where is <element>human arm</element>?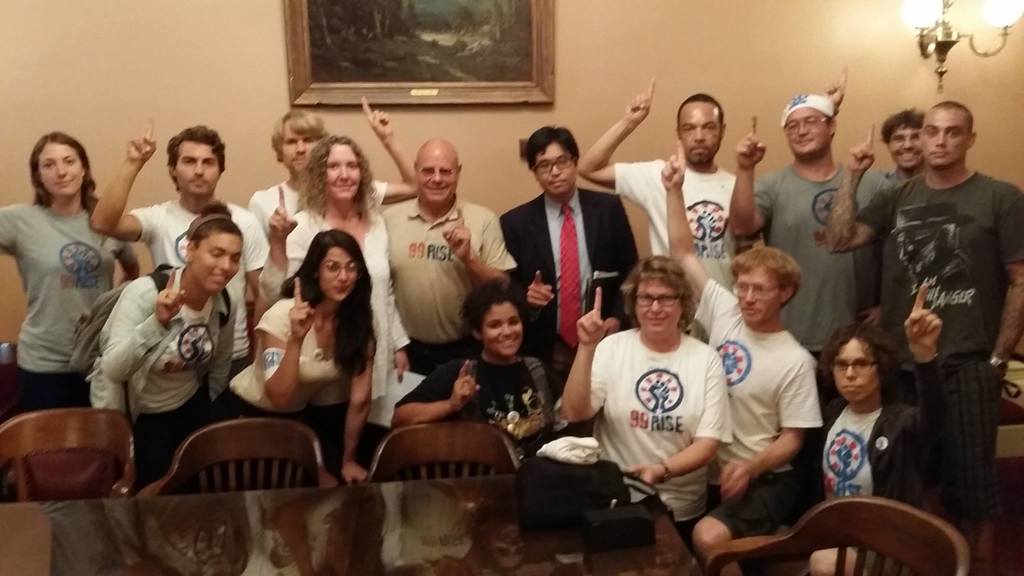
l=244, t=215, r=270, b=324.
